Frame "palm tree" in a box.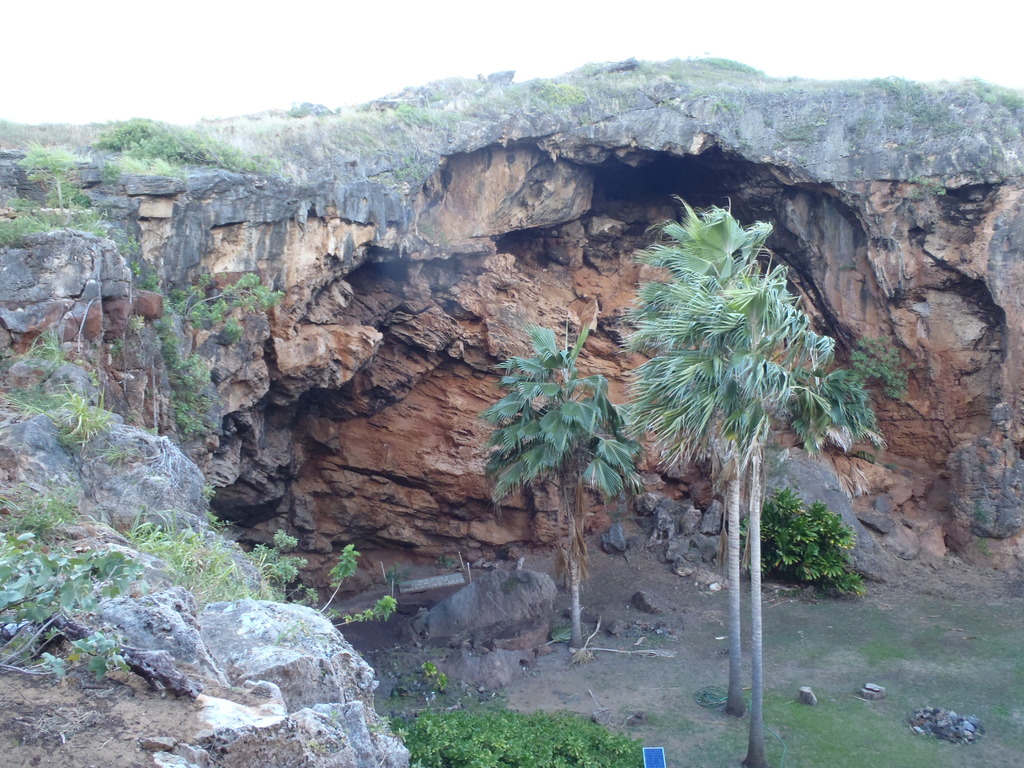
box=[631, 200, 832, 766].
